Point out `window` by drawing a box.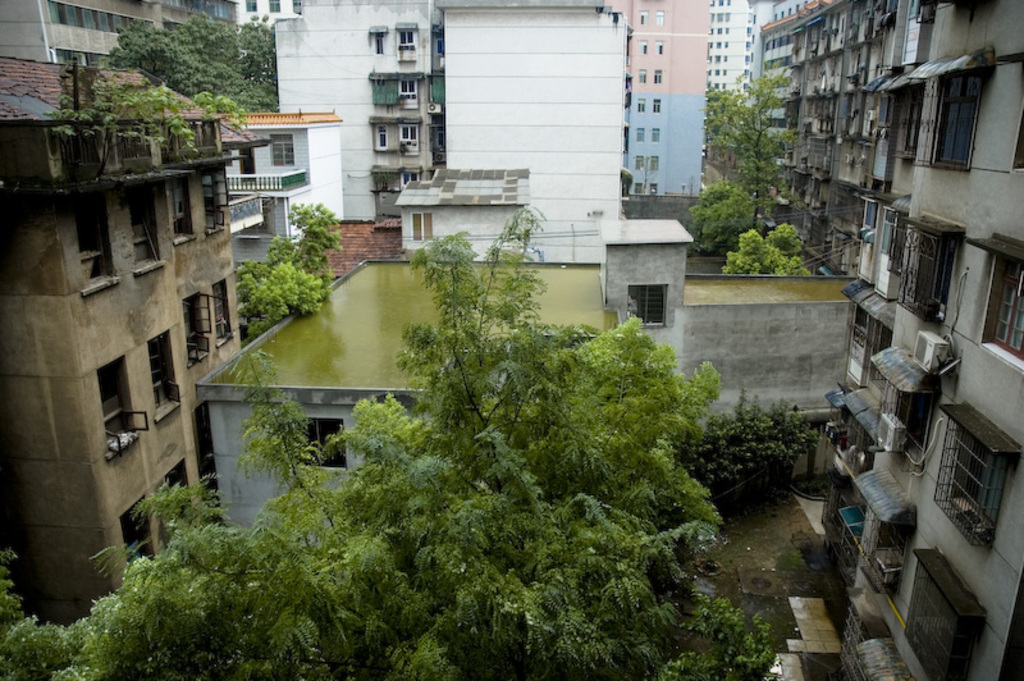
crop(119, 493, 159, 566).
